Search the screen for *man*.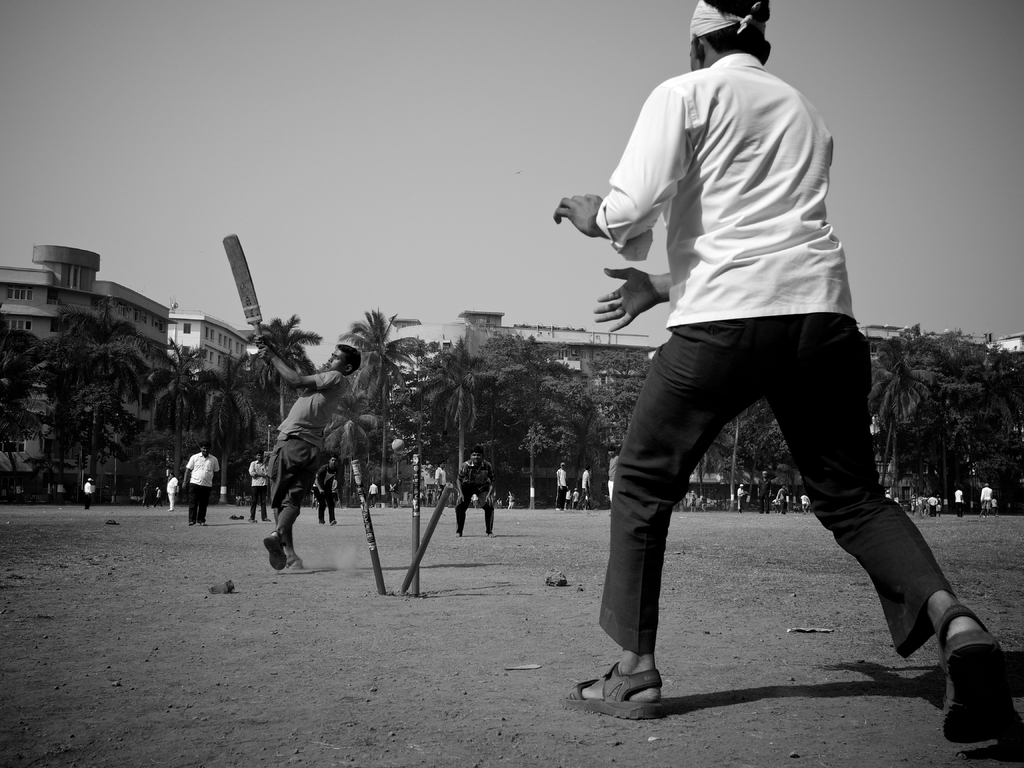
Found at crop(778, 484, 790, 514).
